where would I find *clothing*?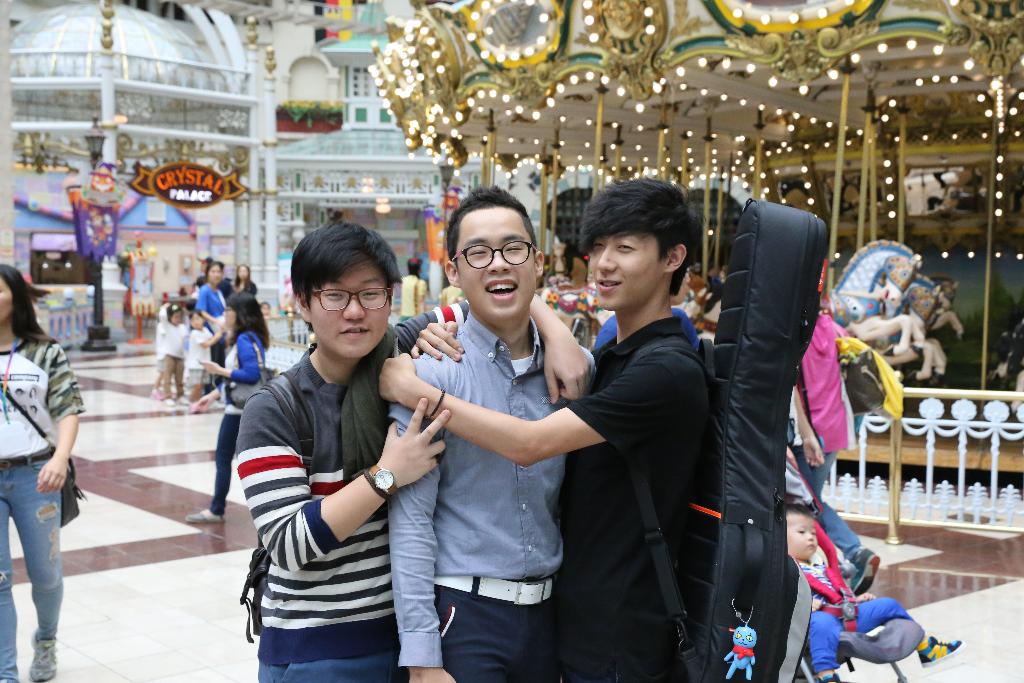
At select_region(791, 565, 913, 675).
